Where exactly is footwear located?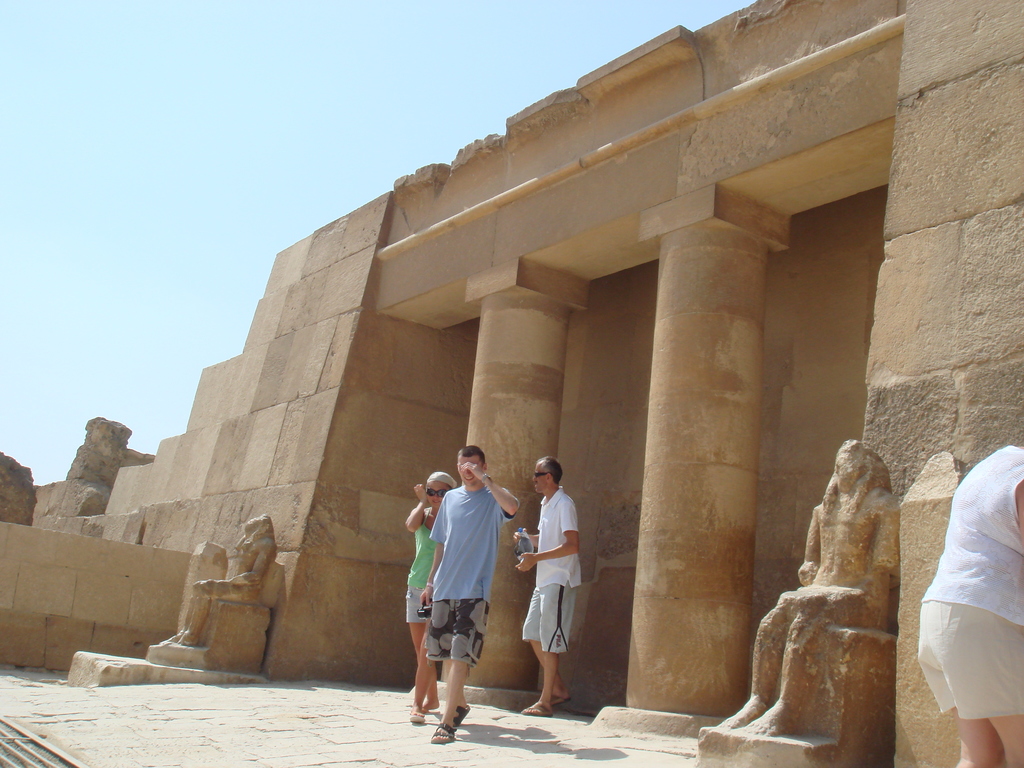
Its bounding box is 515, 703, 556, 717.
